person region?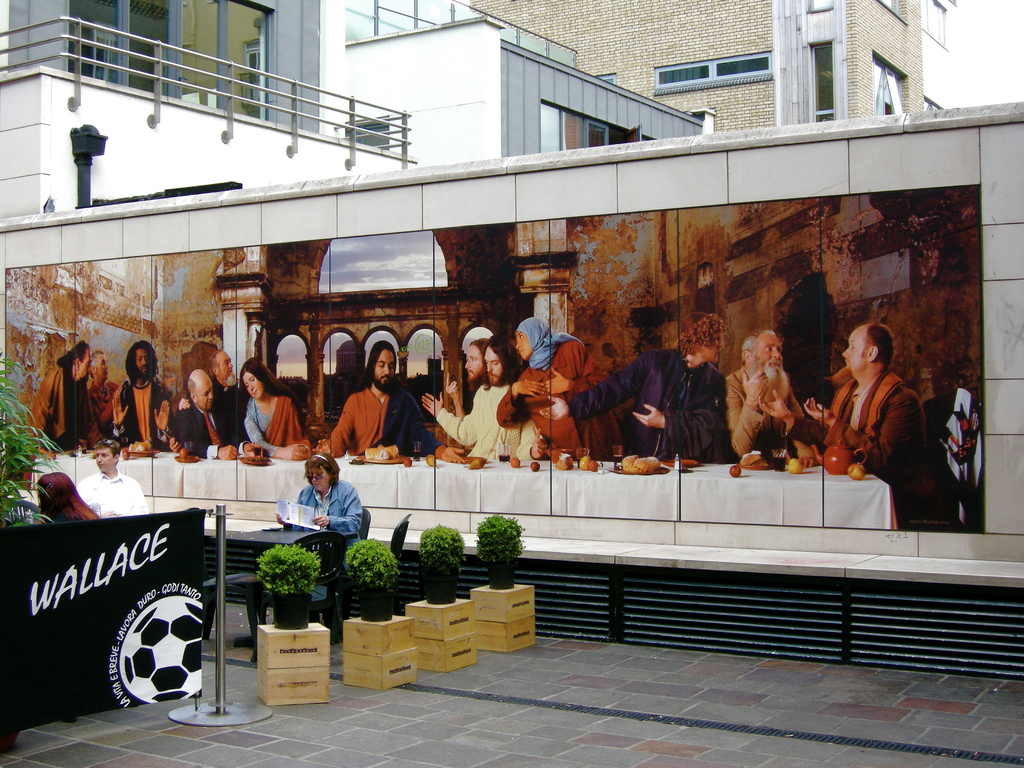
detection(722, 326, 806, 450)
